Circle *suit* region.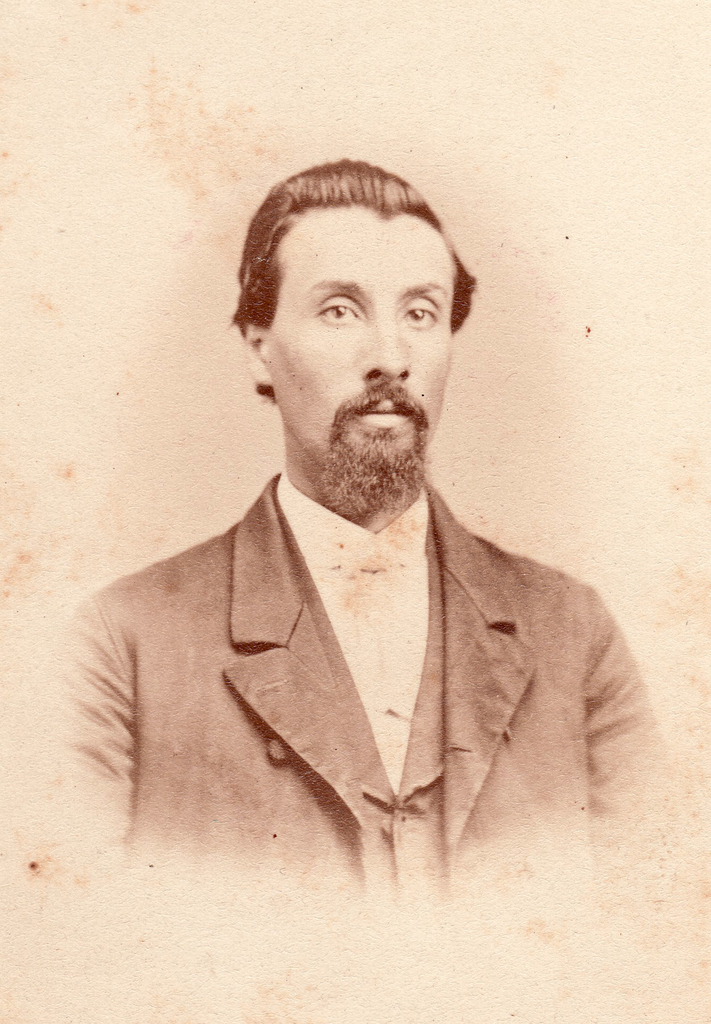
Region: l=42, t=466, r=675, b=910.
